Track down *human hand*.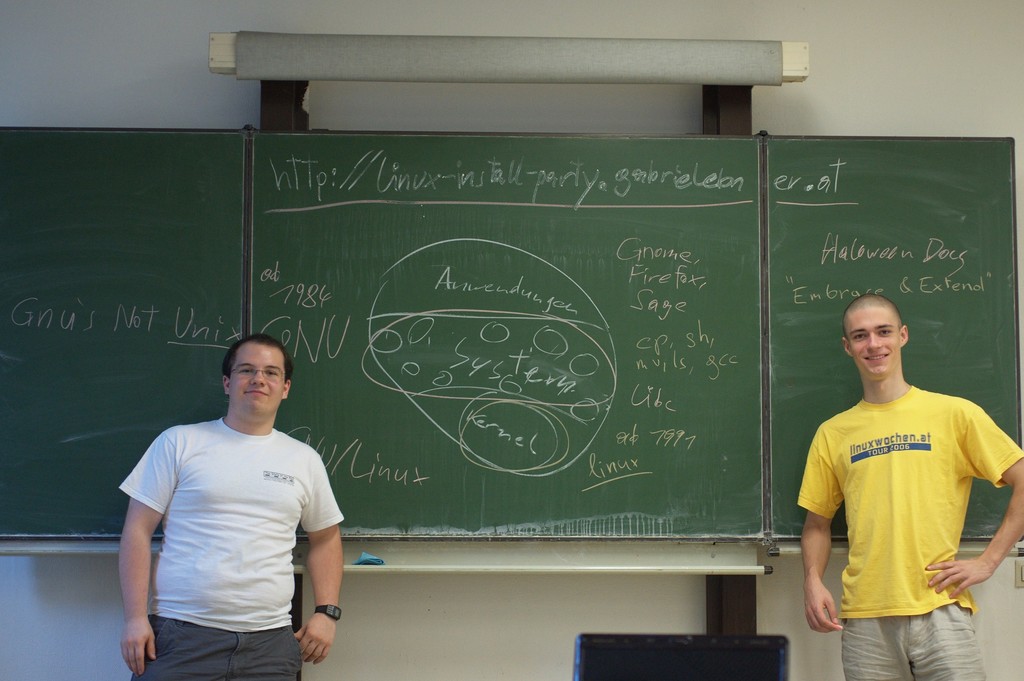
Tracked to (924,554,994,603).
